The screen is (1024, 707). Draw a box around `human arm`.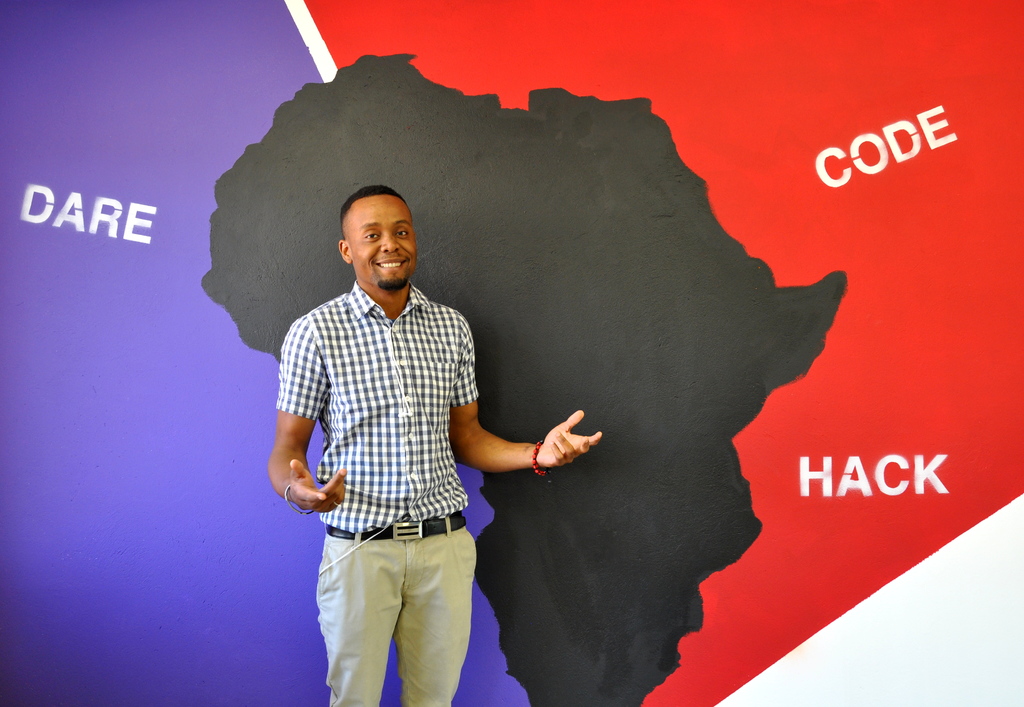
left=449, top=318, right=605, bottom=478.
